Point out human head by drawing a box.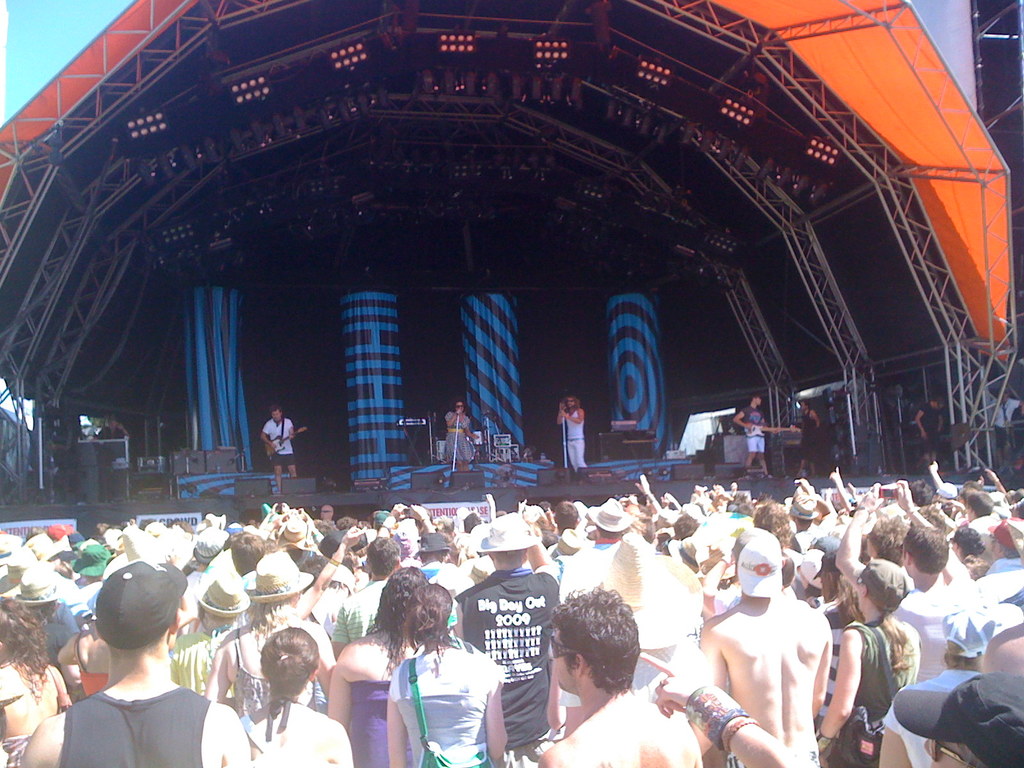
pyautogui.locateOnScreen(564, 399, 576, 412).
